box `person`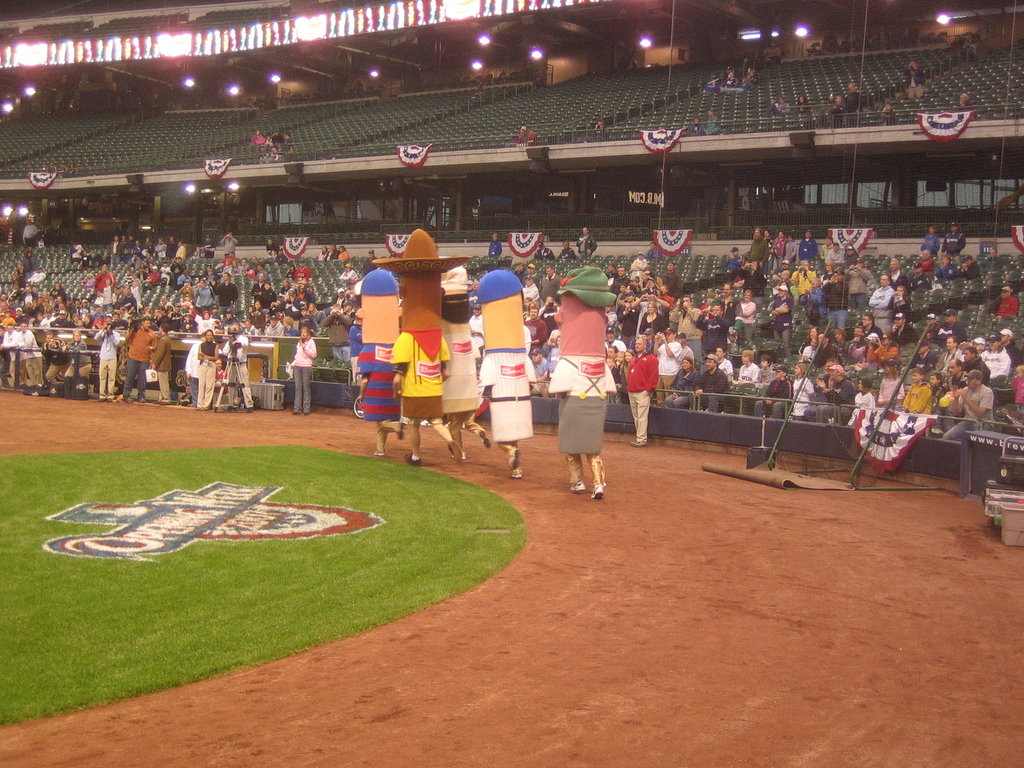
549, 269, 626, 519
